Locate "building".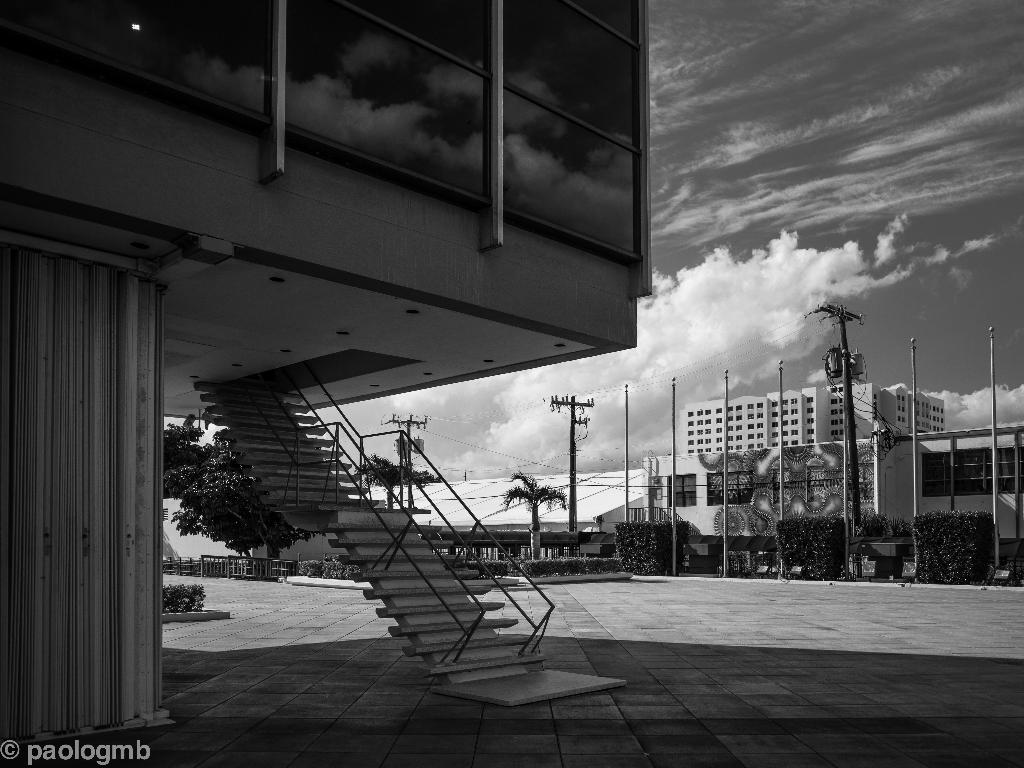
Bounding box: pyautogui.locateOnScreen(373, 470, 644, 561).
